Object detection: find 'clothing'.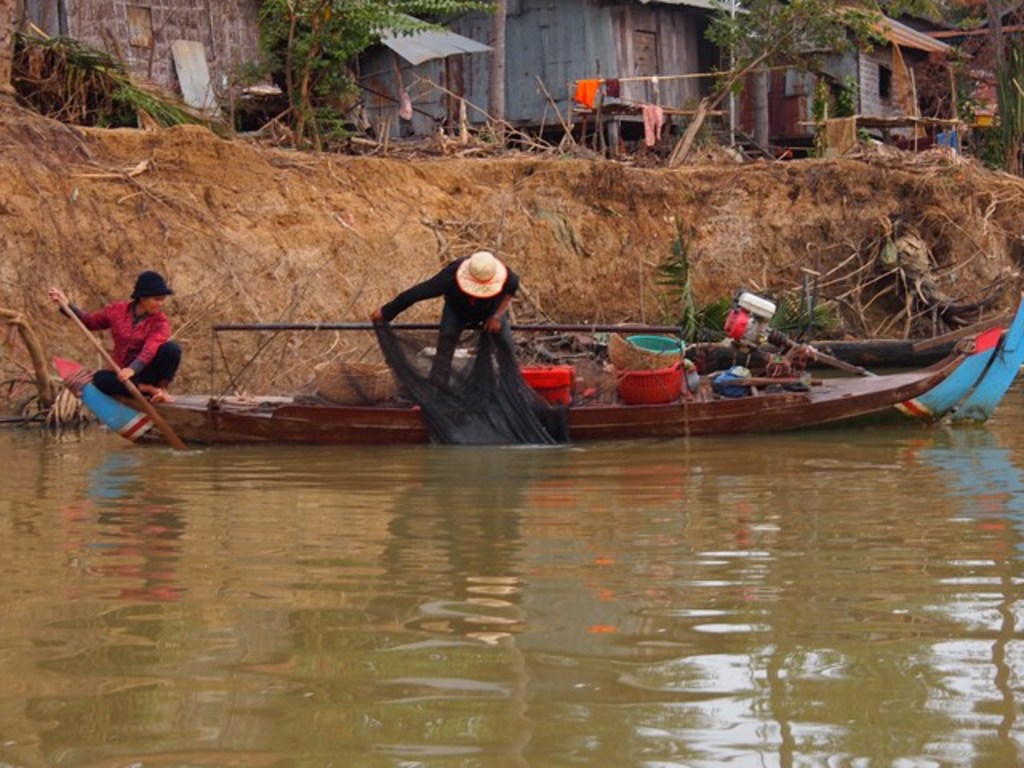
[382, 256, 517, 395].
